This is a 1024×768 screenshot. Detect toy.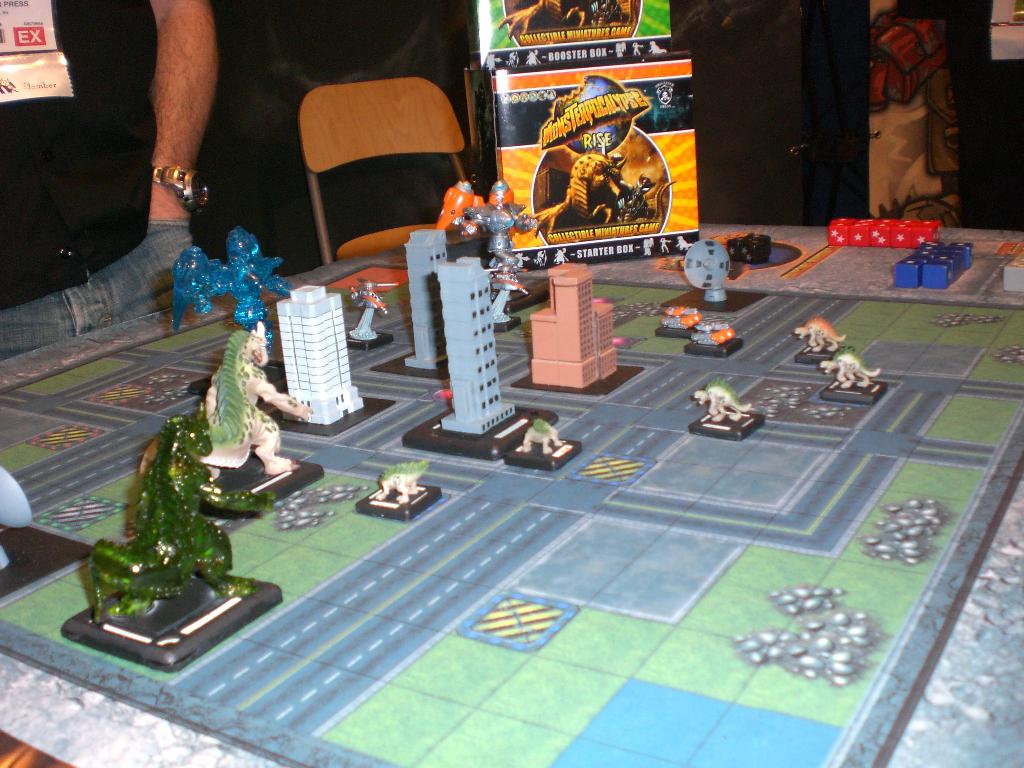
box=[170, 230, 287, 345].
